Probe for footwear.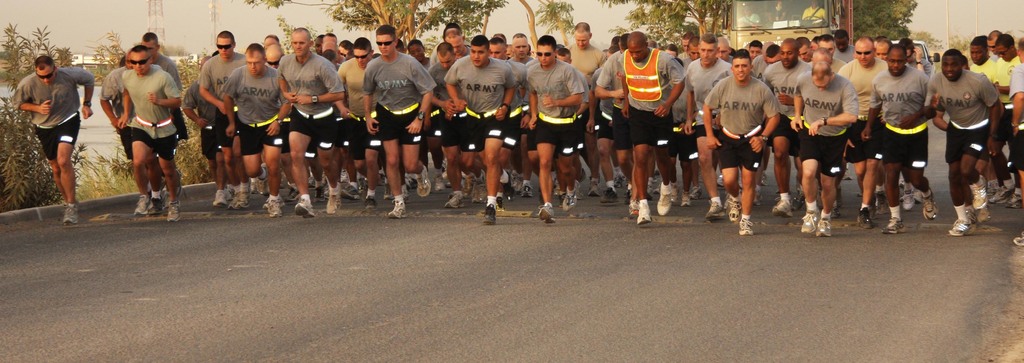
Probe result: 1005:191:1023:210.
